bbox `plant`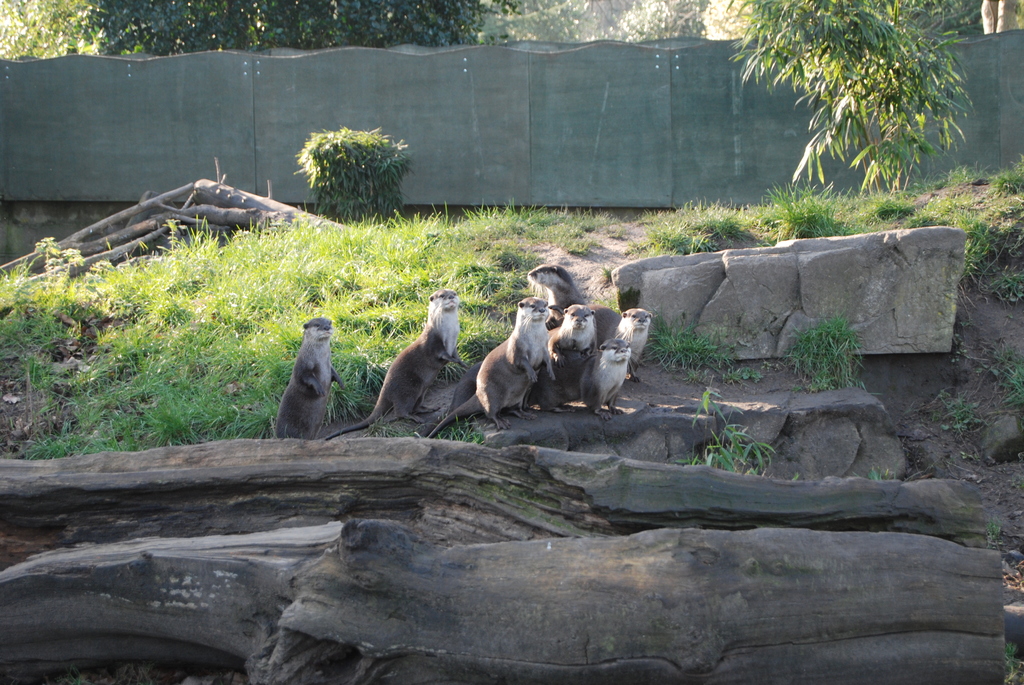
735, 361, 761, 384
